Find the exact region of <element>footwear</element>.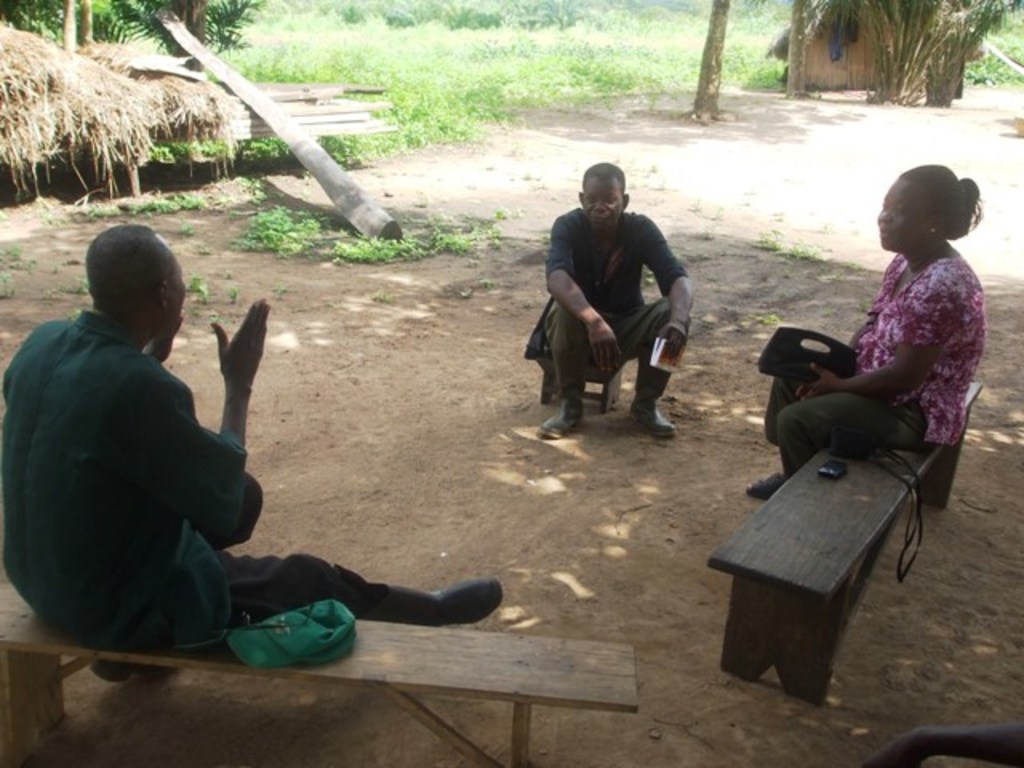
Exact region: <bbox>746, 462, 781, 488</bbox>.
